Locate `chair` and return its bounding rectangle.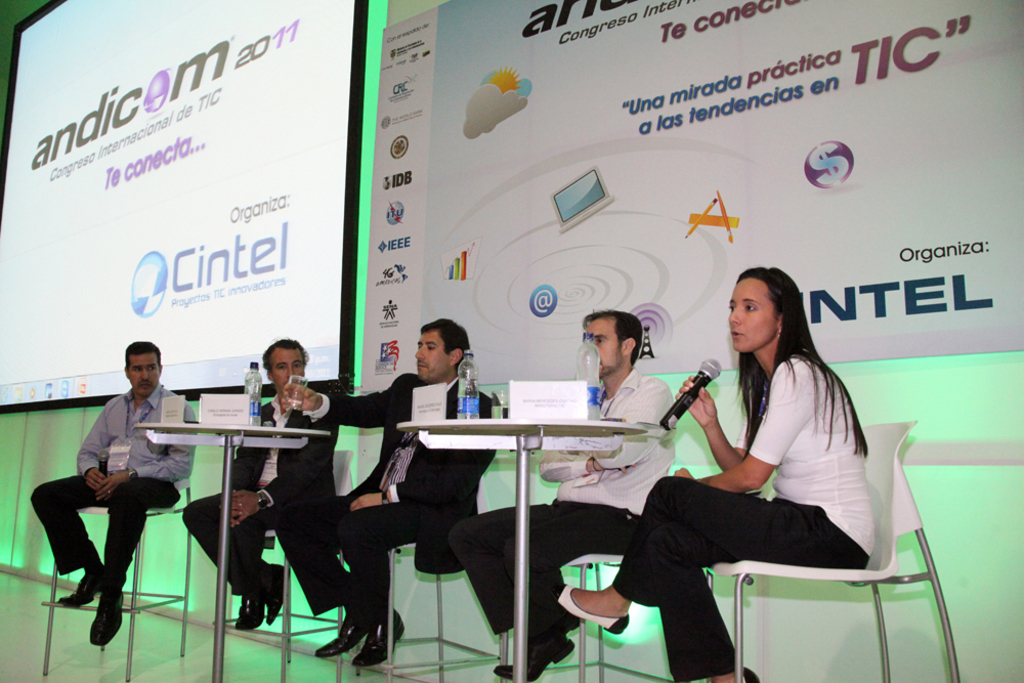
[504, 546, 628, 682].
